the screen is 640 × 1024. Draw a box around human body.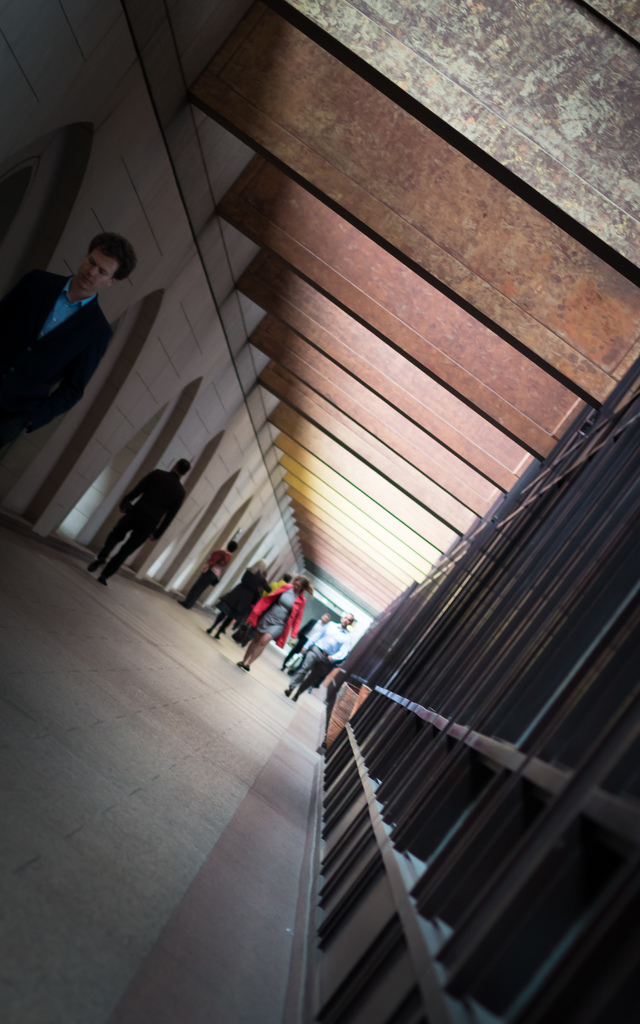
(231,584,304,673).
